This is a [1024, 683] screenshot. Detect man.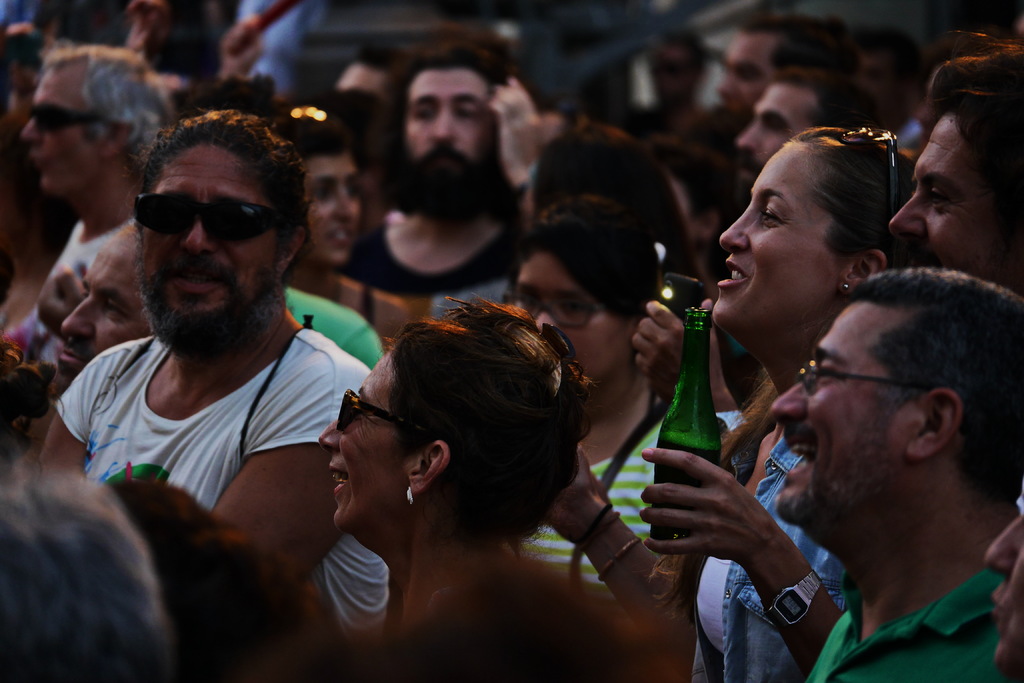
(left=886, top=49, right=1023, bottom=295).
